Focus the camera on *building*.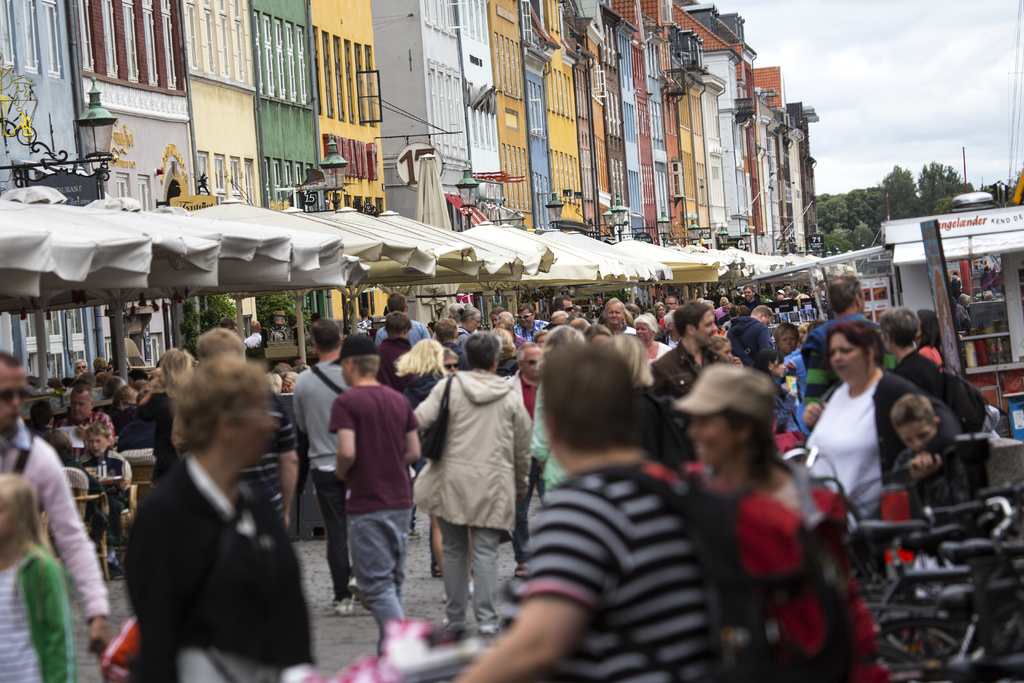
Focus region: box=[373, 6, 465, 197].
